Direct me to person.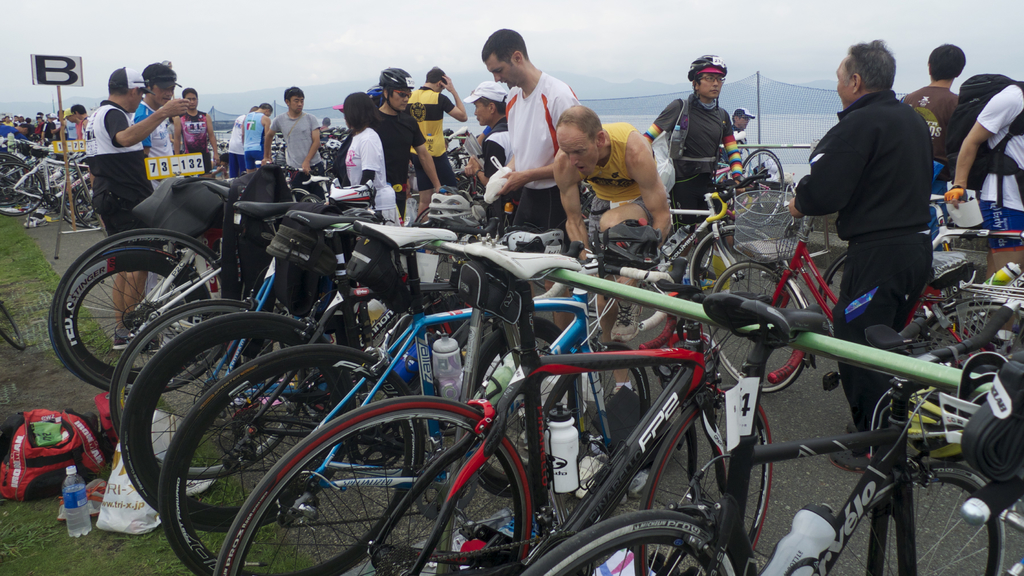
Direction: <bbox>950, 78, 1023, 281</bbox>.
